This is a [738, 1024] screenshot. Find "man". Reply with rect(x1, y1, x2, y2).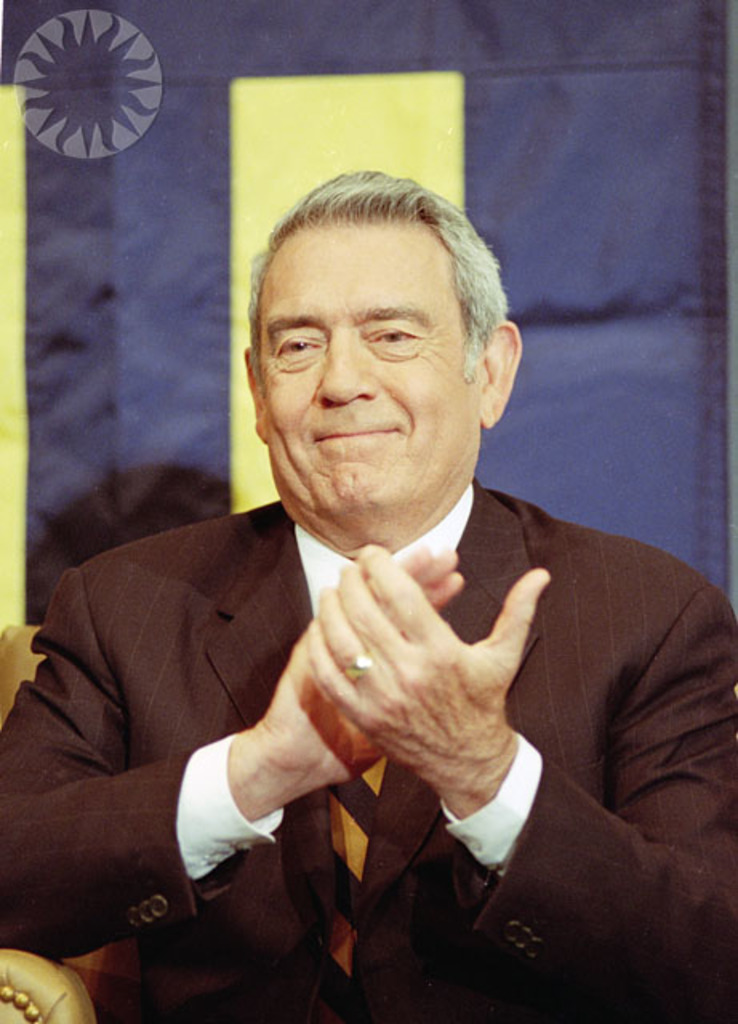
rect(13, 192, 690, 1003).
